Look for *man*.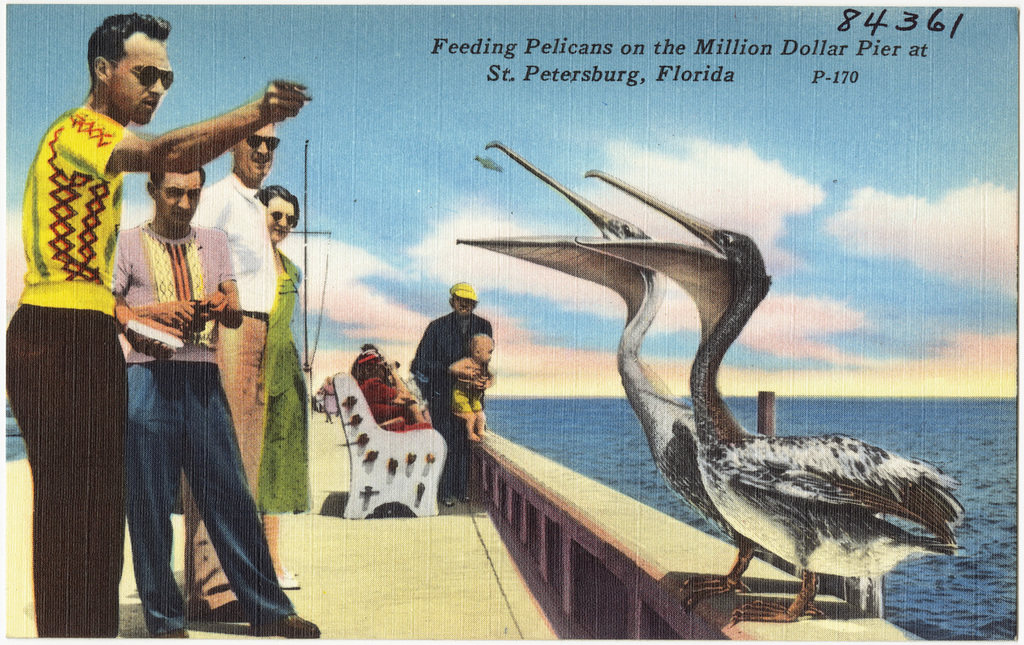
Found: [x1=408, y1=278, x2=493, y2=508].
